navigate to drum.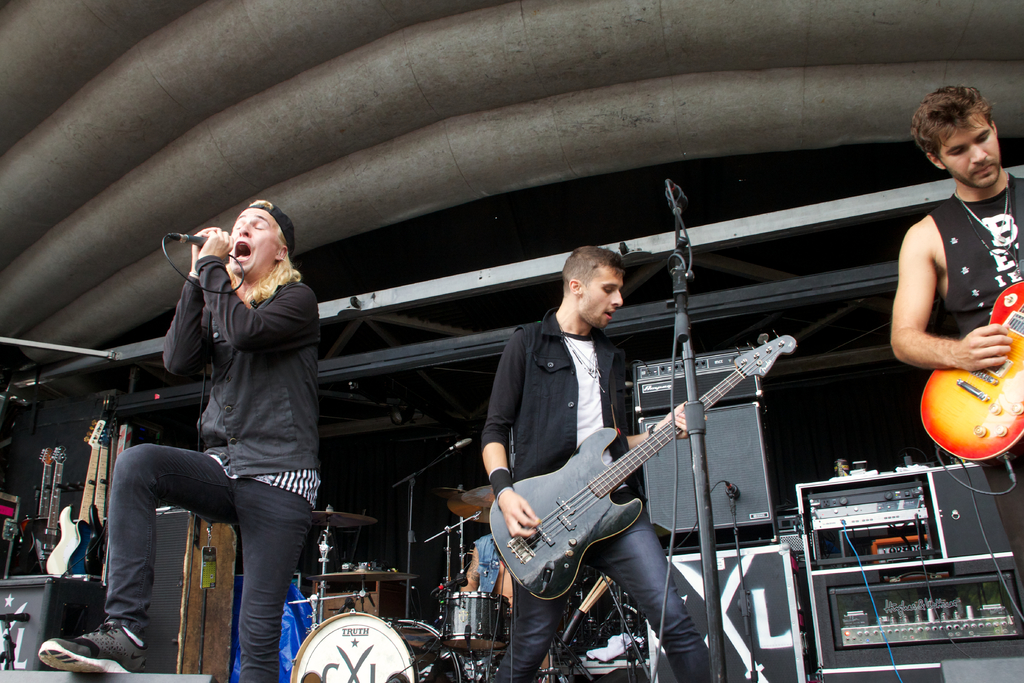
Navigation target: x1=439 y1=587 x2=509 y2=655.
